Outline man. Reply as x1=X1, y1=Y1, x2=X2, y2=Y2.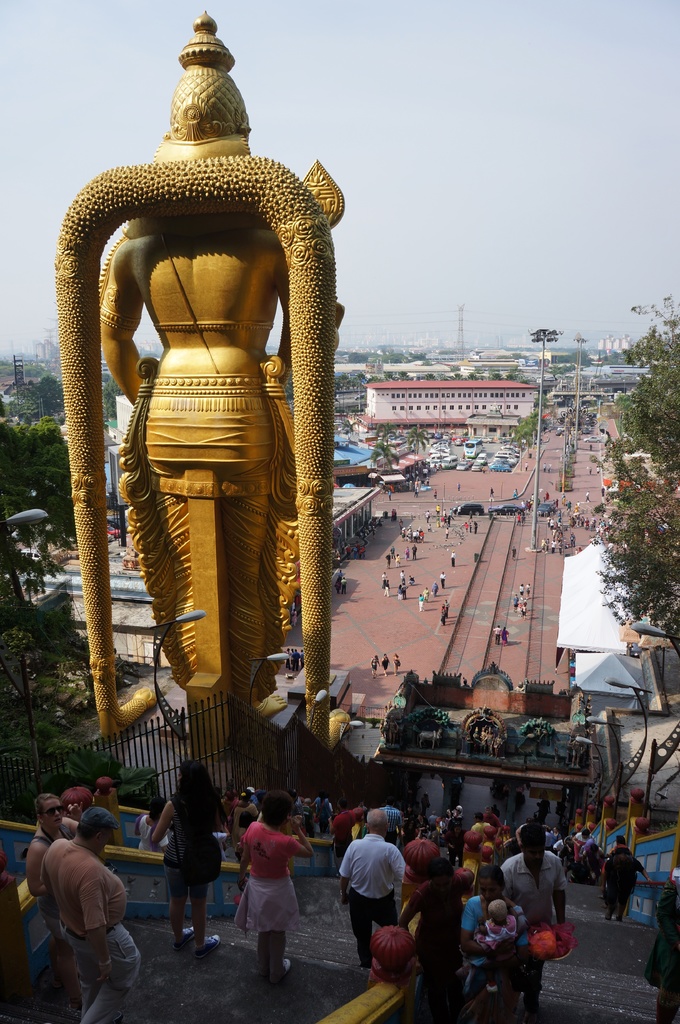
x1=394, y1=553, x2=400, y2=567.
